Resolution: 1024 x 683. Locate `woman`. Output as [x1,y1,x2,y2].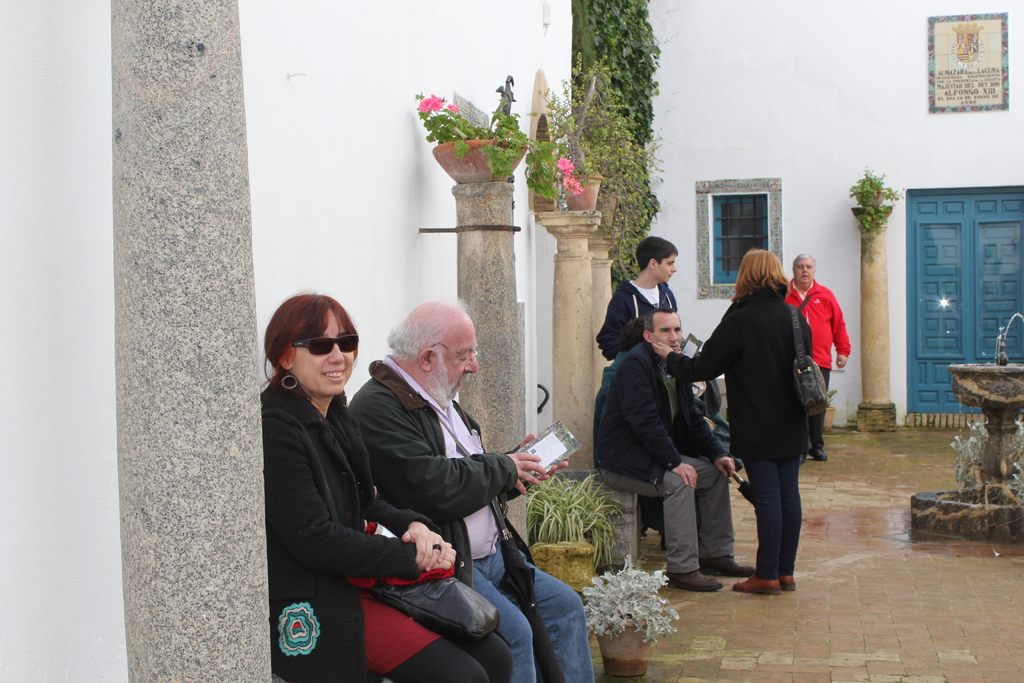
[261,270,421,677].
